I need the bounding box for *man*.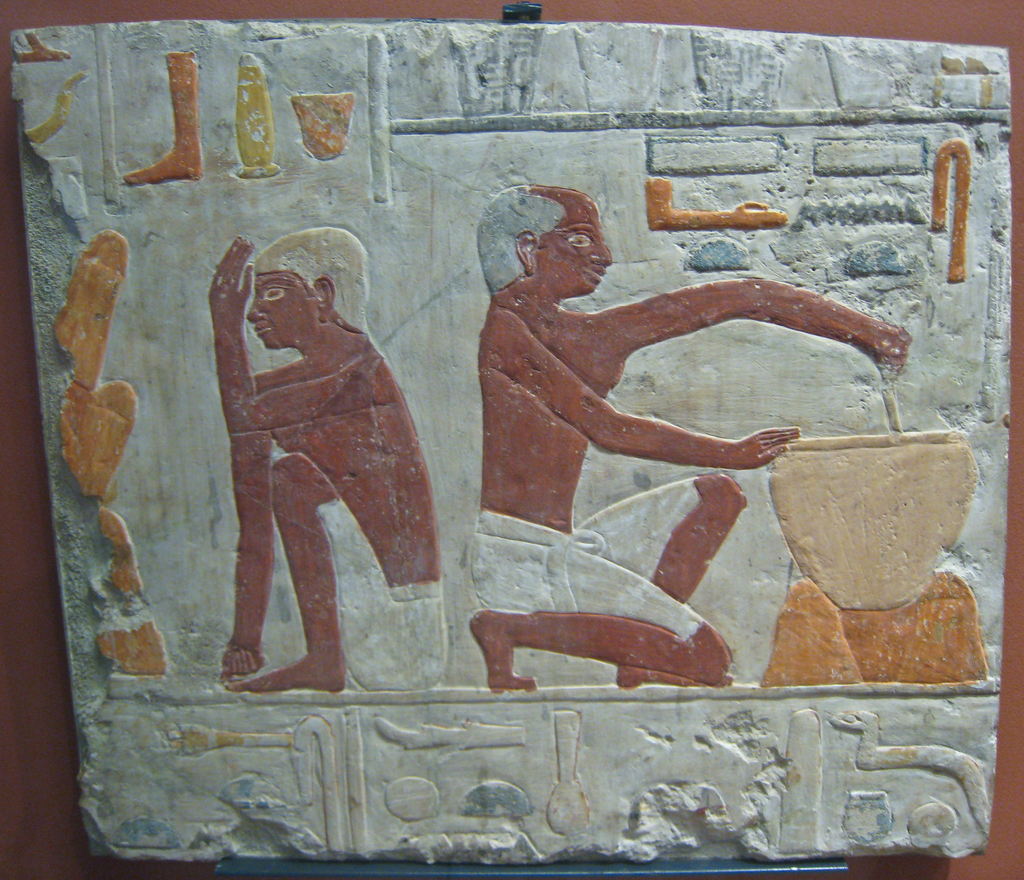
Here it is: region(205, 218, 449, 698).
